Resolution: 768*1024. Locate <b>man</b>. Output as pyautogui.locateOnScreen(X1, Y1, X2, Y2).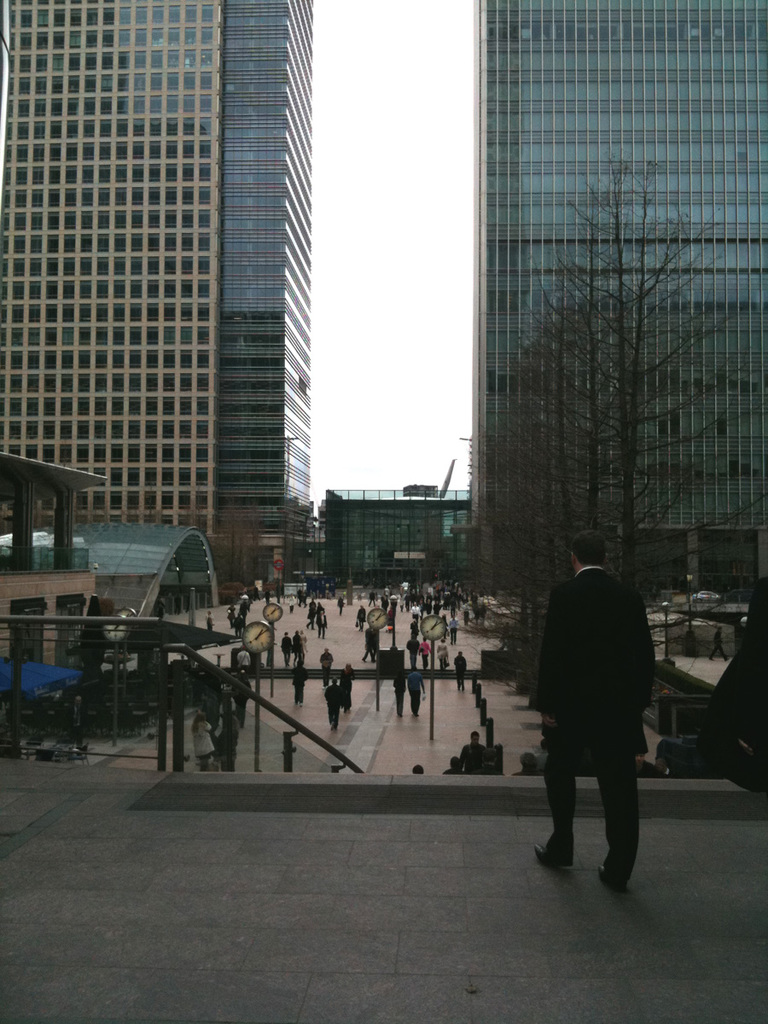
pyautogui.locateOnScreen(233, 669, 251, 727).
